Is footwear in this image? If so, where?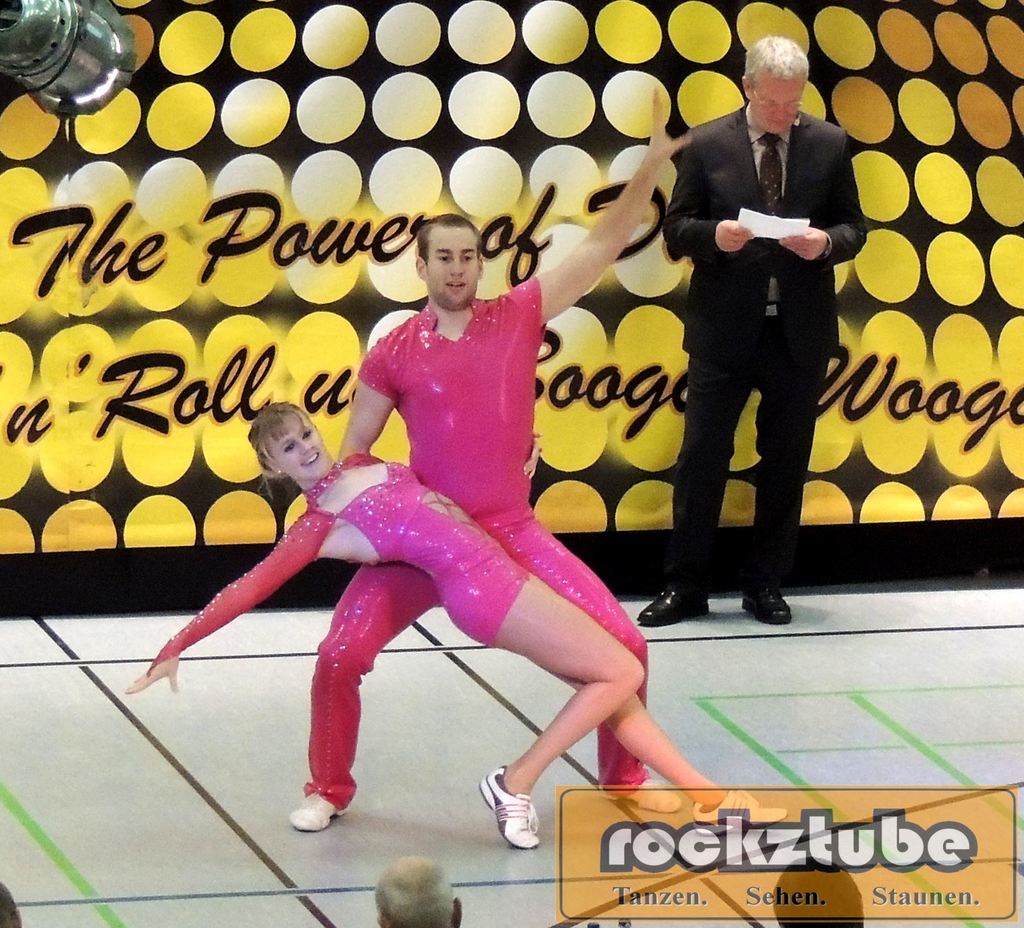
Yes, at [478, 764, 535, 850].
